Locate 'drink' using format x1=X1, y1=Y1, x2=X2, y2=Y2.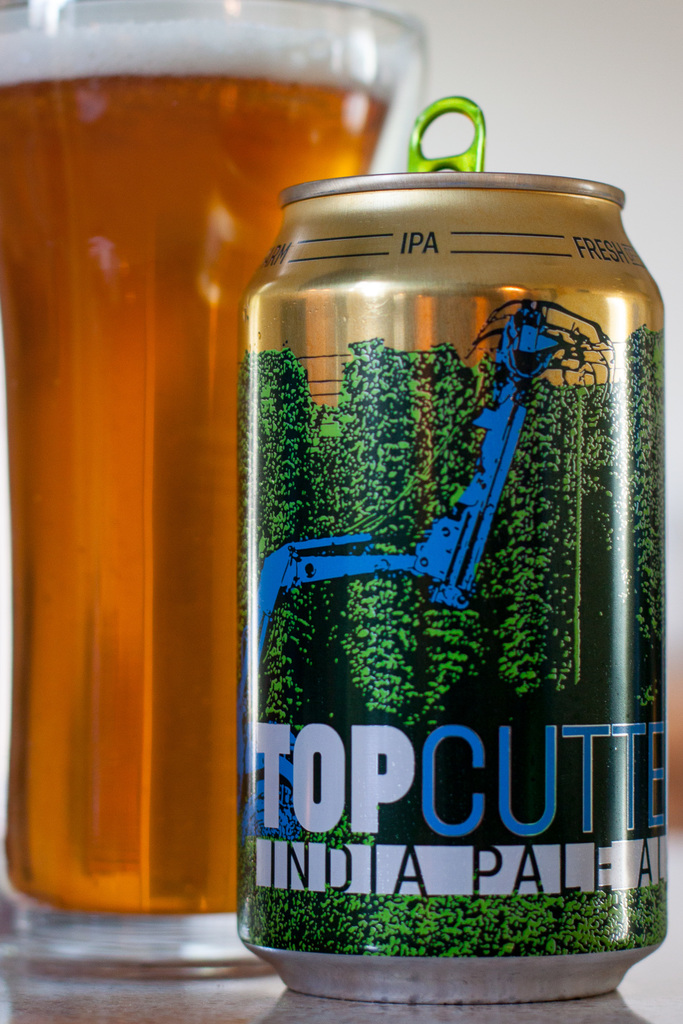
x1=0, y1=28, x2=410, y2=913.
